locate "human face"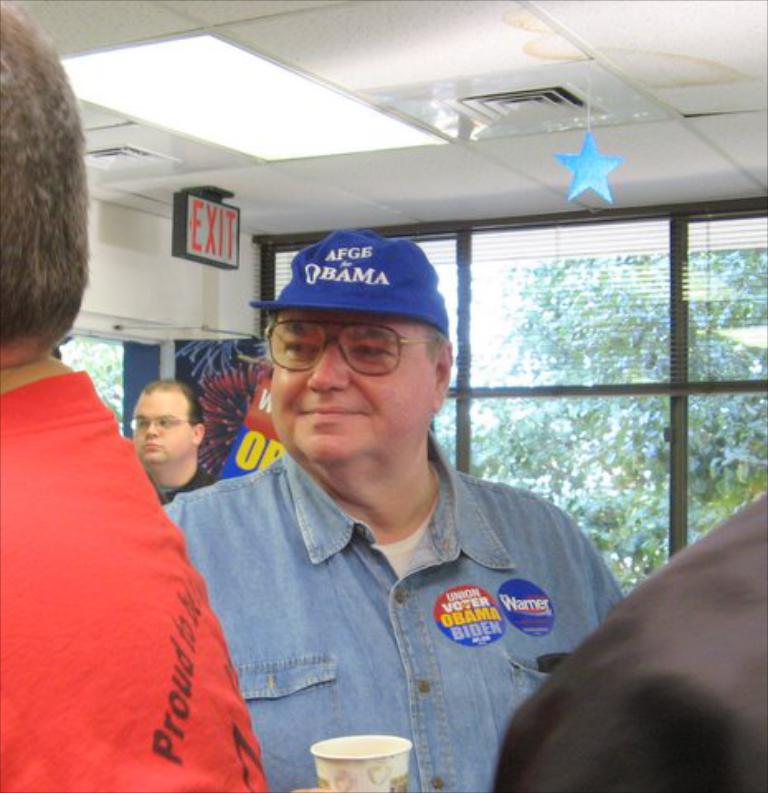
bbox(129, 392, 192, 476)
